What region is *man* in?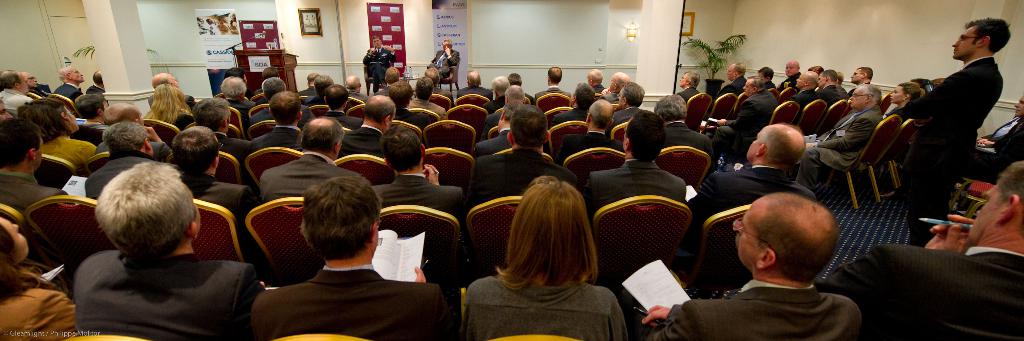
region(643, 186, 863, 340).
